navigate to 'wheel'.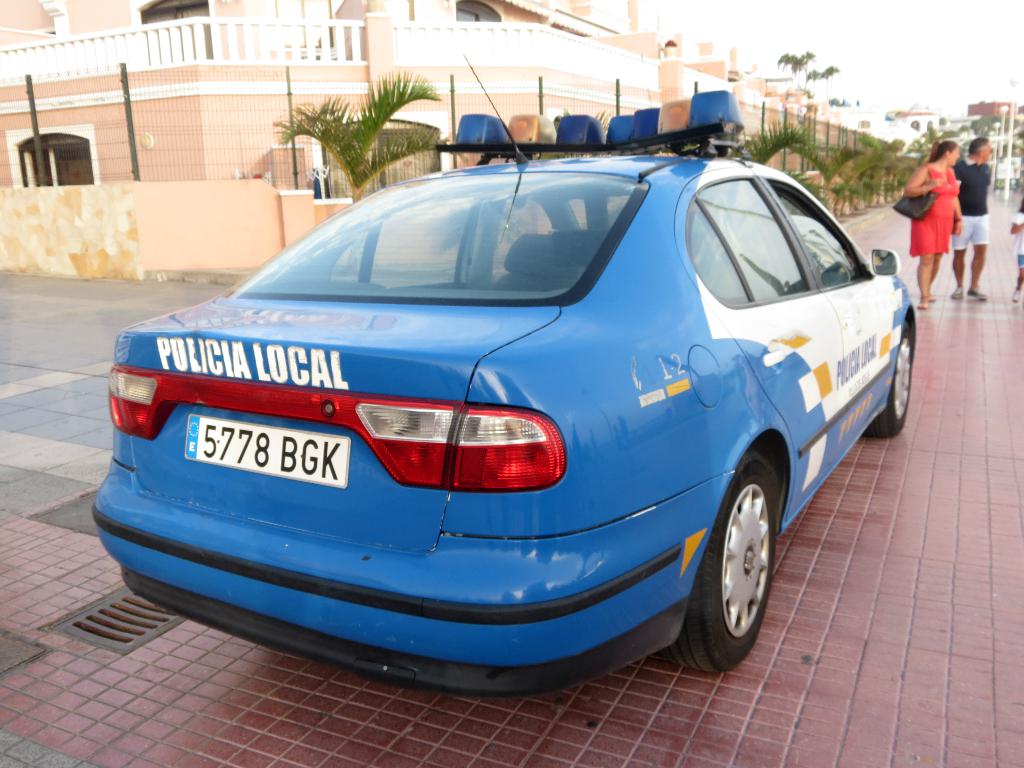
Navigation target: Rect(861, 319, 914, 440).
